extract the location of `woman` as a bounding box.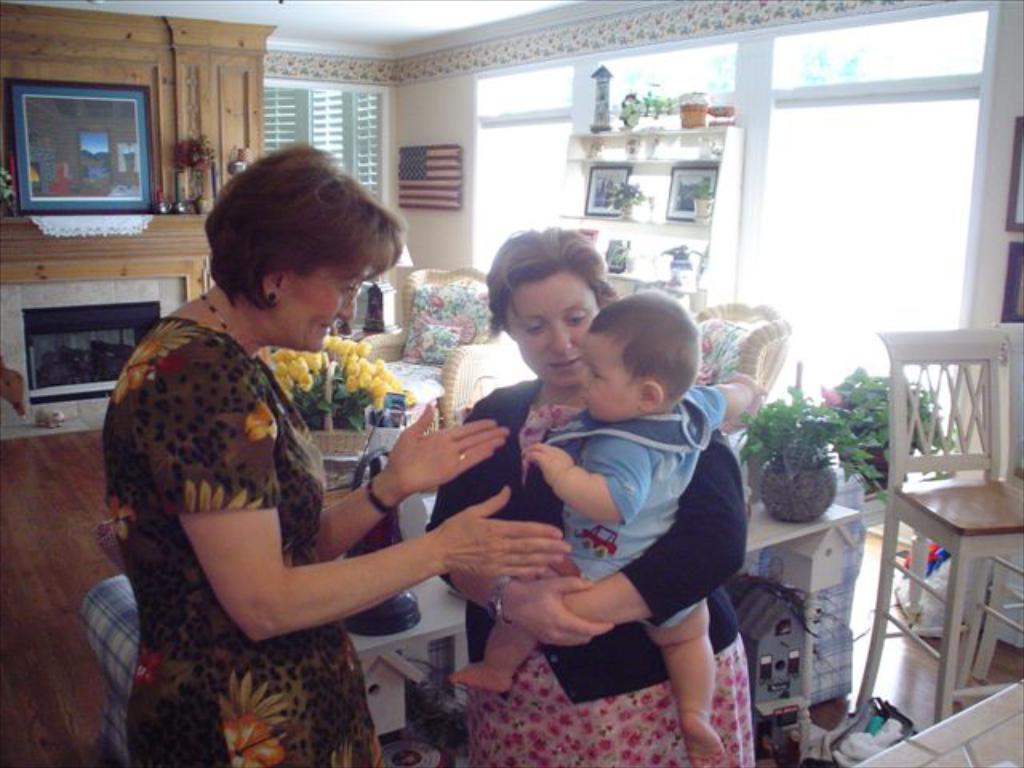
<box>416,224,762,766</box>.
